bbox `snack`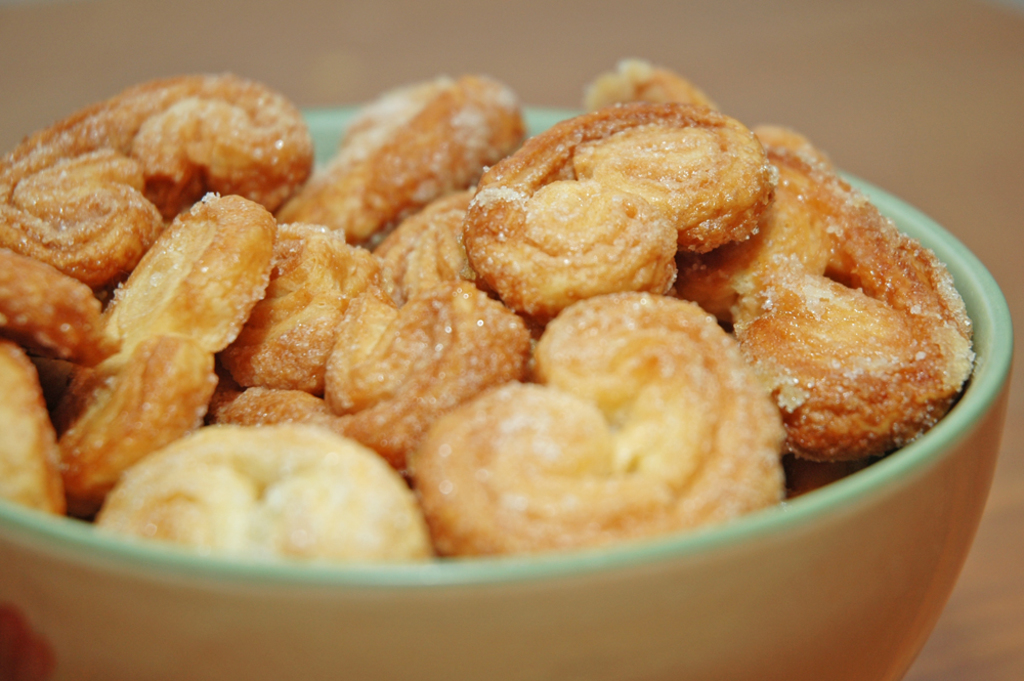
428/325/795/578
